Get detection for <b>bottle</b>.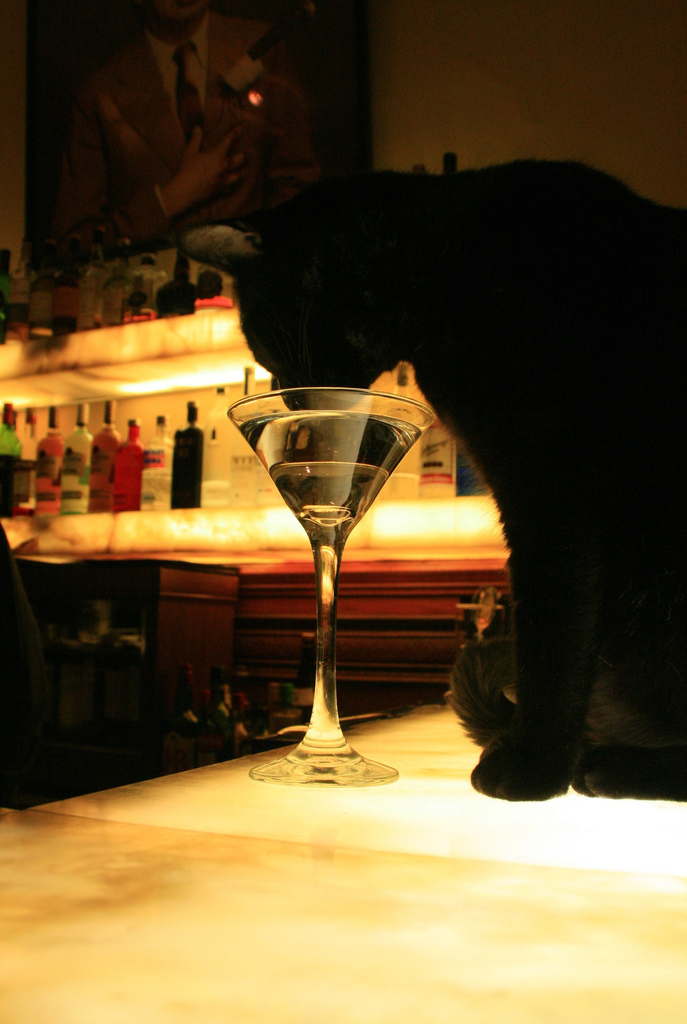
Detection: crop(87, 399, 118, 507).
